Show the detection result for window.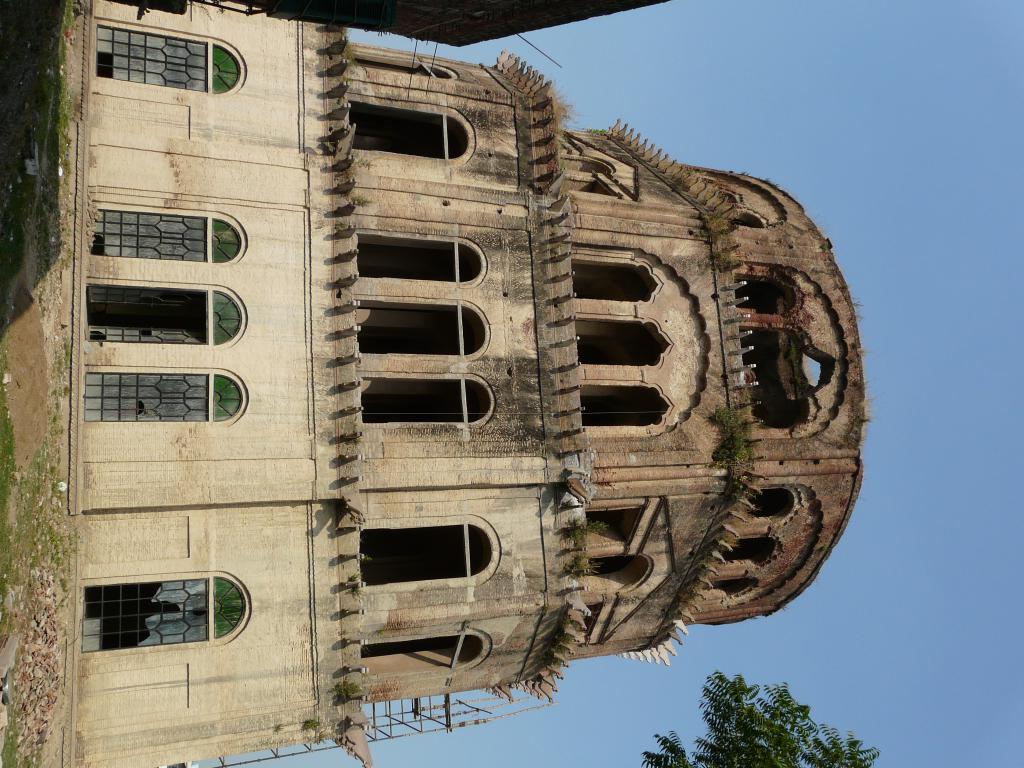
[95, 21, 243, 82].
